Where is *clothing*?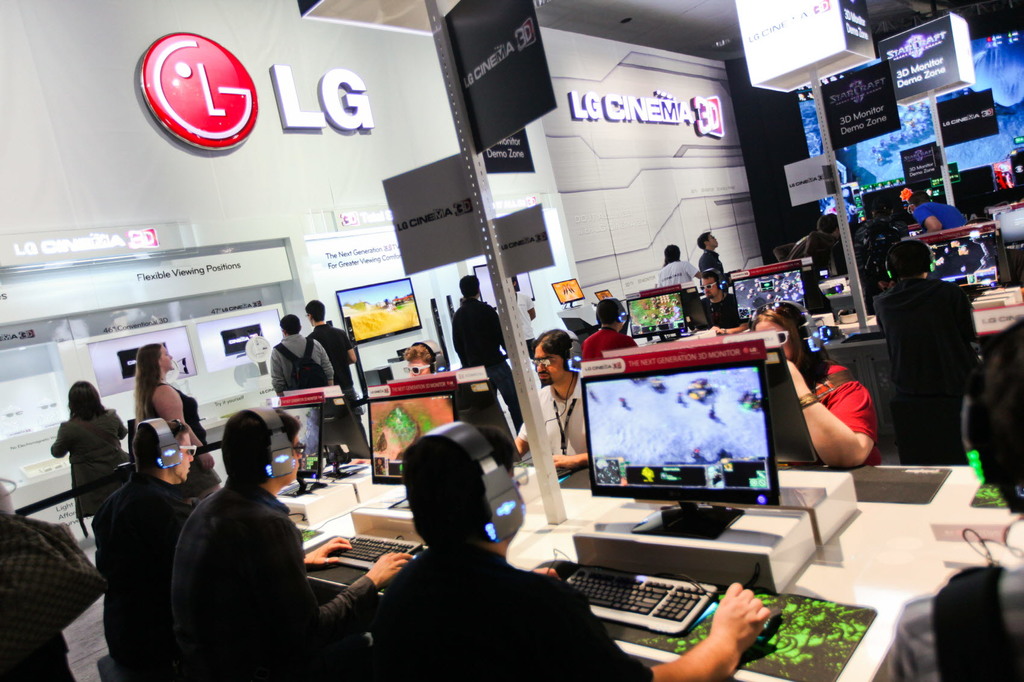
box=[580, 322, 641, 363].
